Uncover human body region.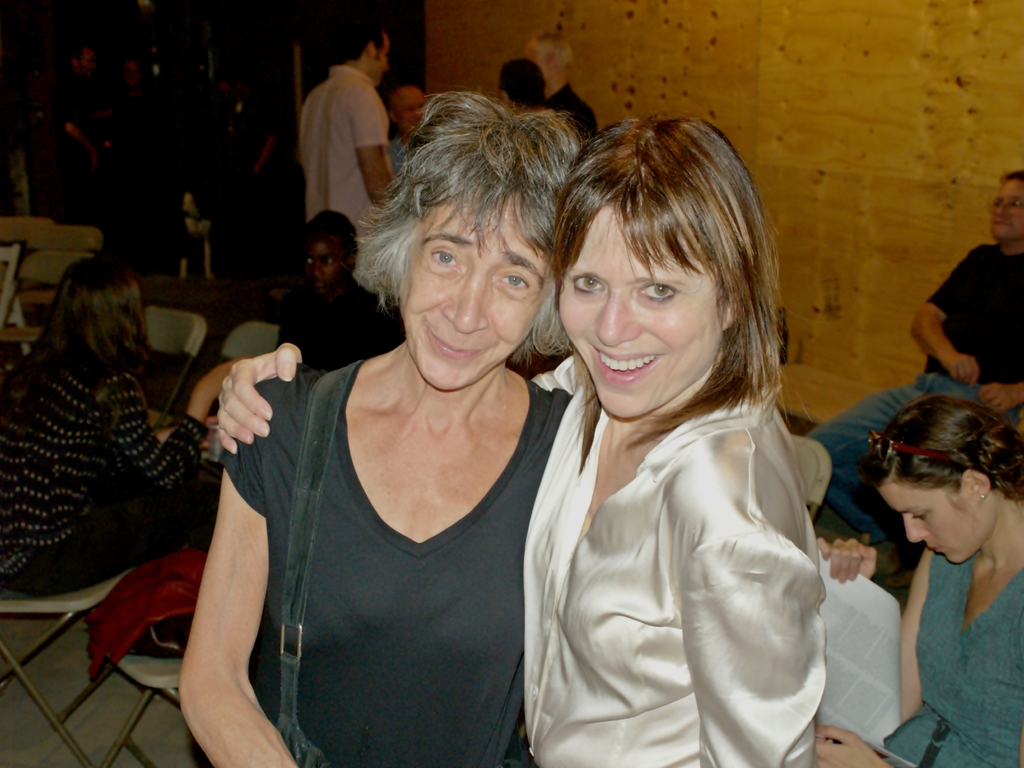
Uncovered: (813, 533, 1023, 767).
